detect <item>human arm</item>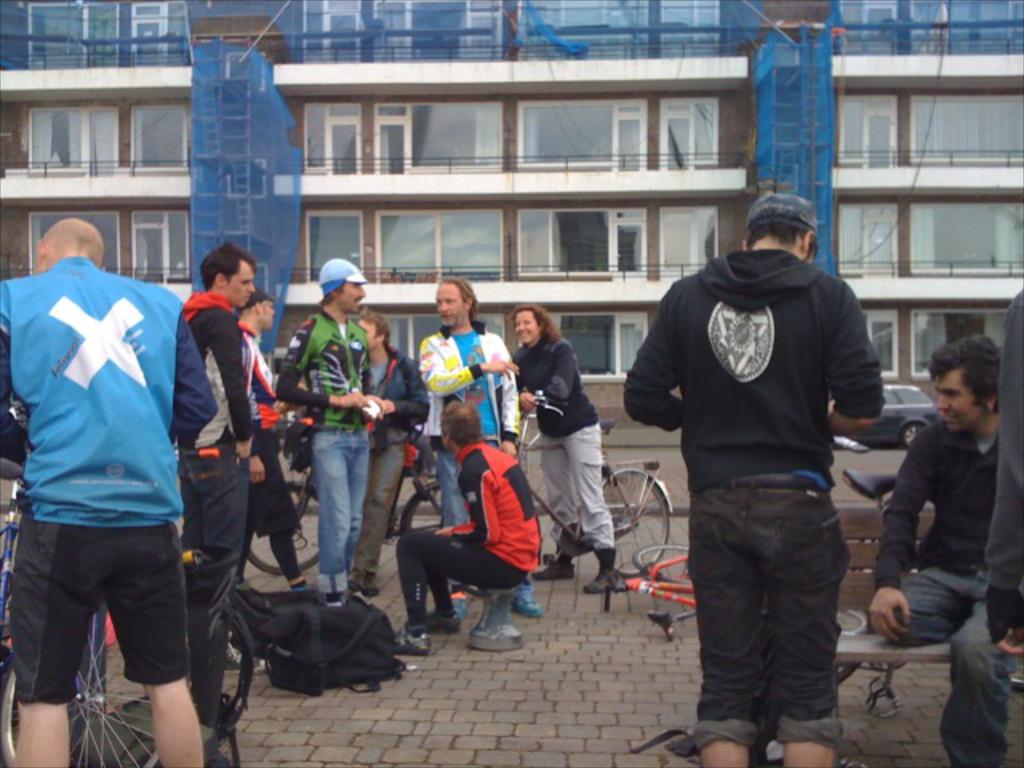
l=376, t=354, r=429, b=424
